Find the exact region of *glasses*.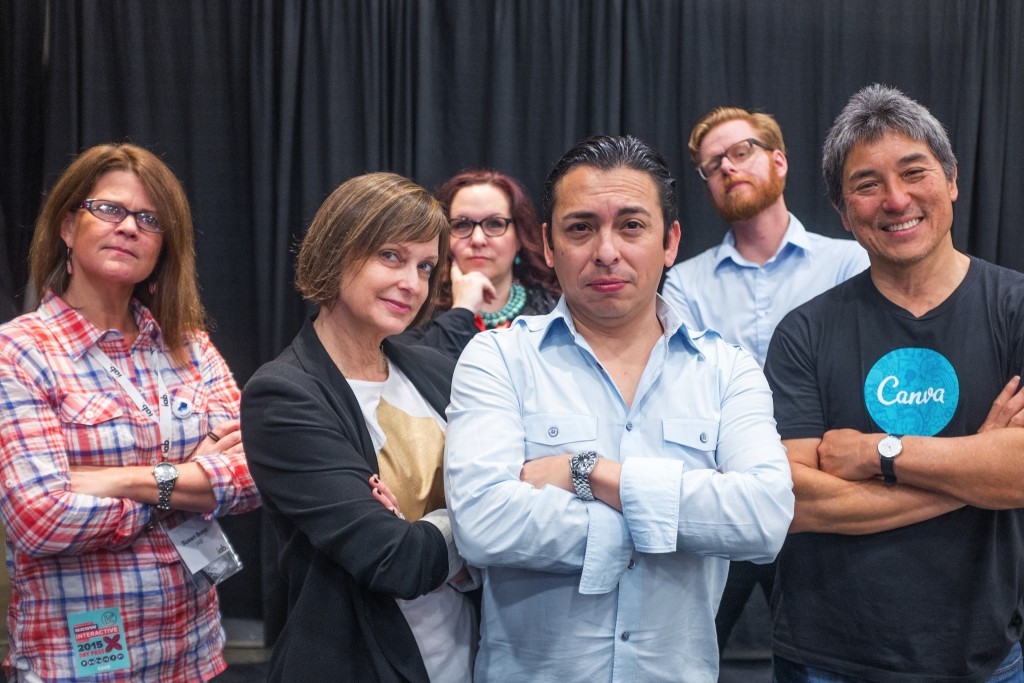
Exact region: x1=694, y1=133, x2=775, y2=183.
